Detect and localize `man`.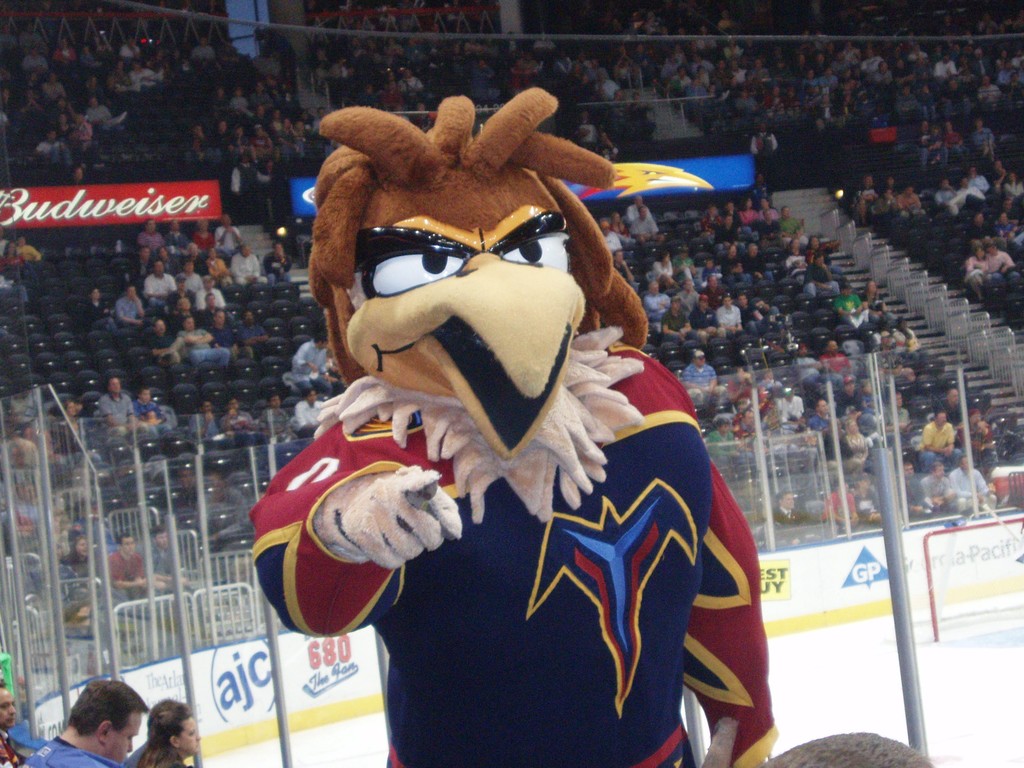
Localized at select_region(748, 122, 779, 197).
